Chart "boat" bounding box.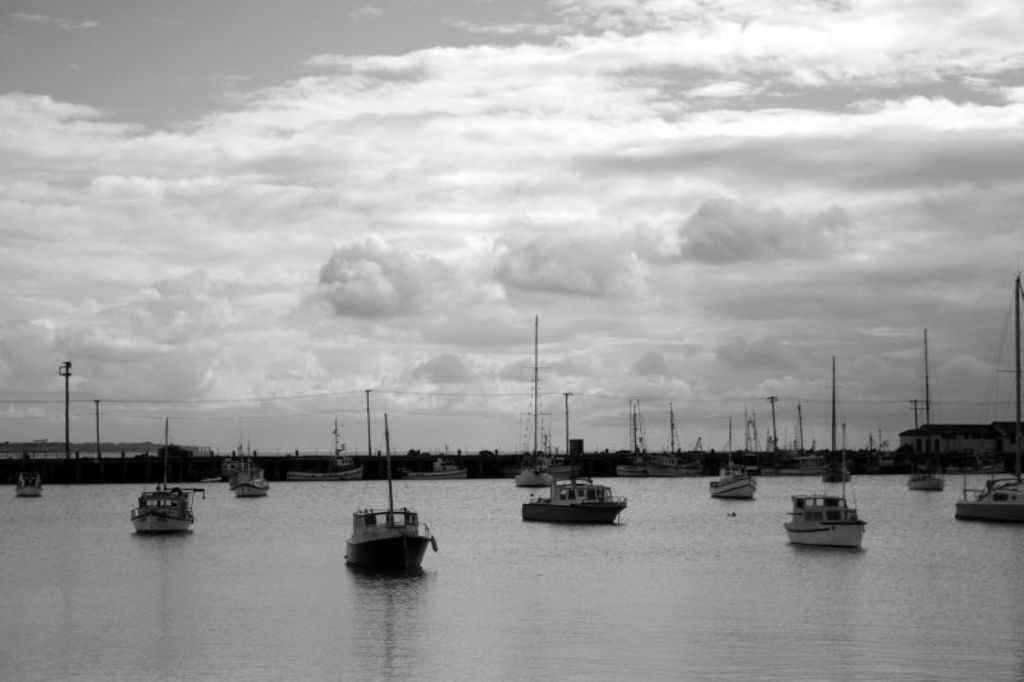
Charted: box(951, 265, 1023, 528).
